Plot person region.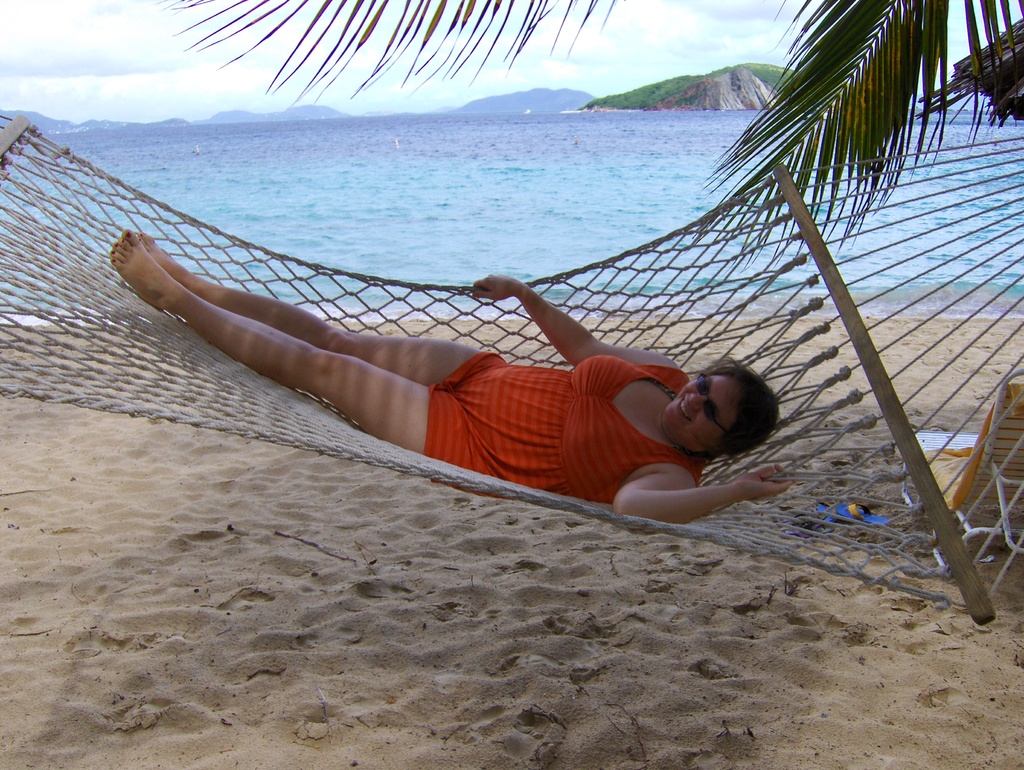
Plotted at x1=100, y1=179, x2=778, y2=515.
